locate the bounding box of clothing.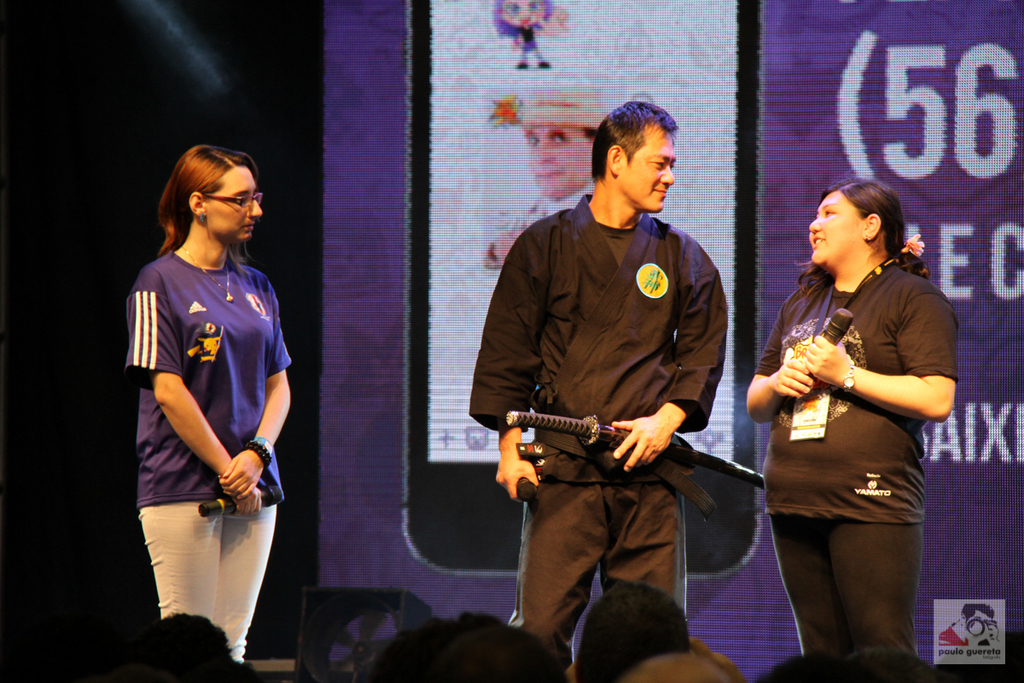
Bounding box: [753,261,957,646].
